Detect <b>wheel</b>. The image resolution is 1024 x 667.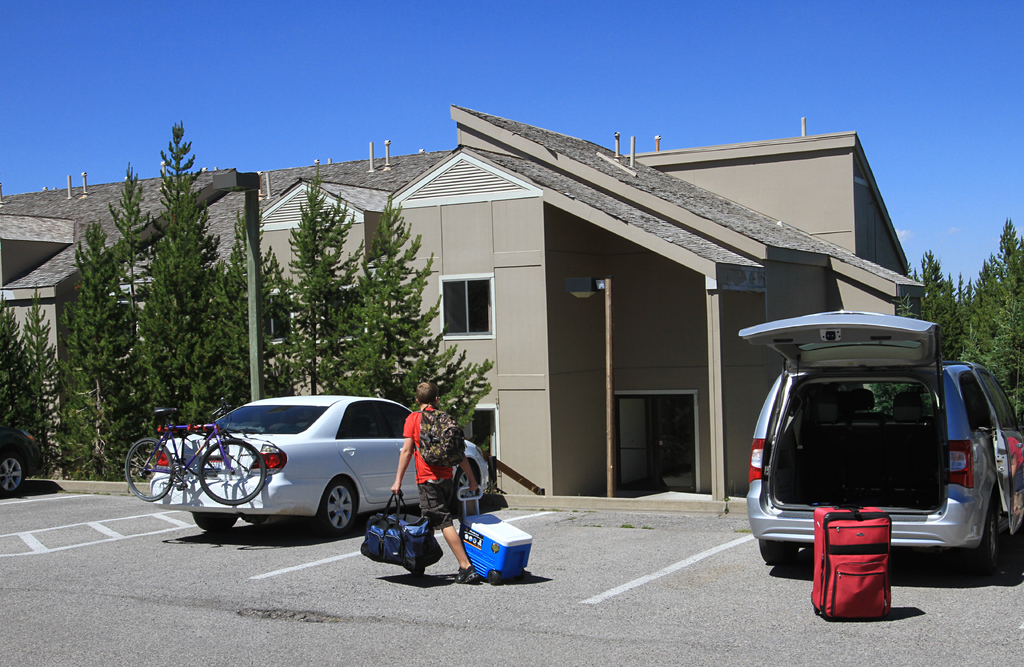
detection(450, 458, 481, 517).
